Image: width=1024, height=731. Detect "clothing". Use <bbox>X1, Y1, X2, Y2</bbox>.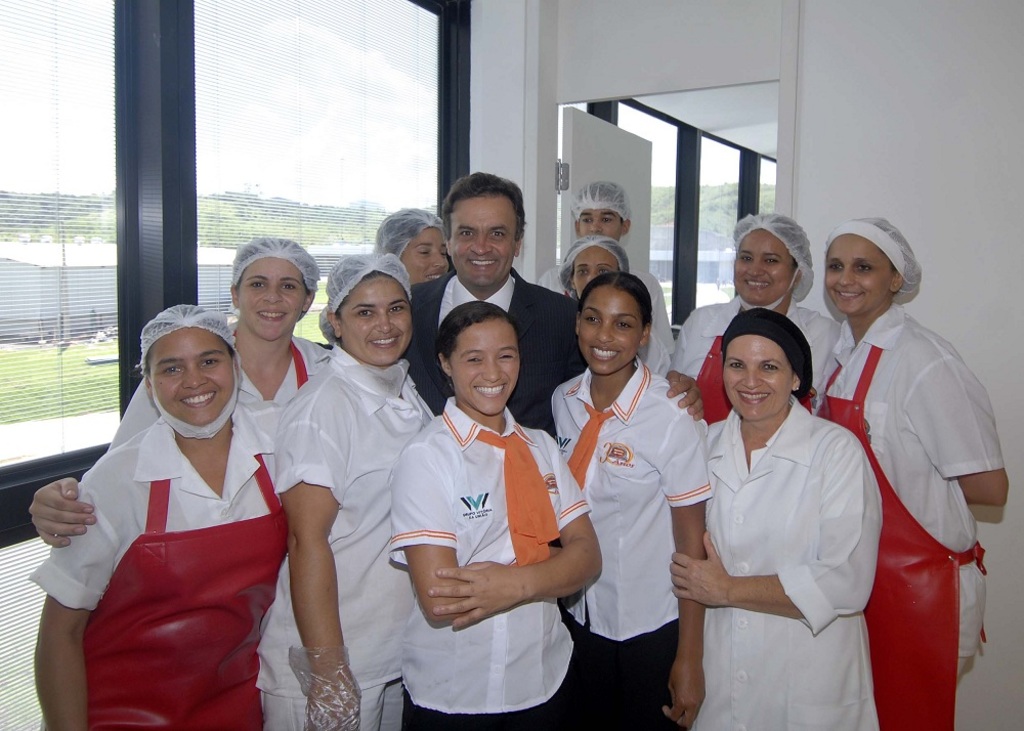
<bbox>662, 291, 851, 409</bbox>.
